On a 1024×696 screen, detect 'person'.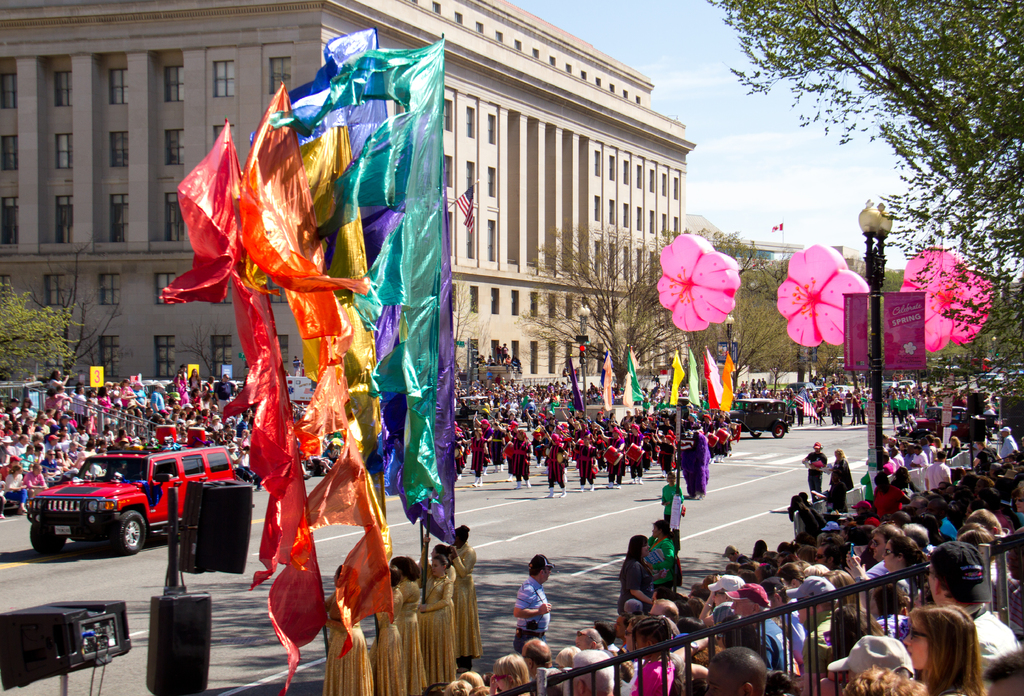
region(701, 647, 761, 695).
